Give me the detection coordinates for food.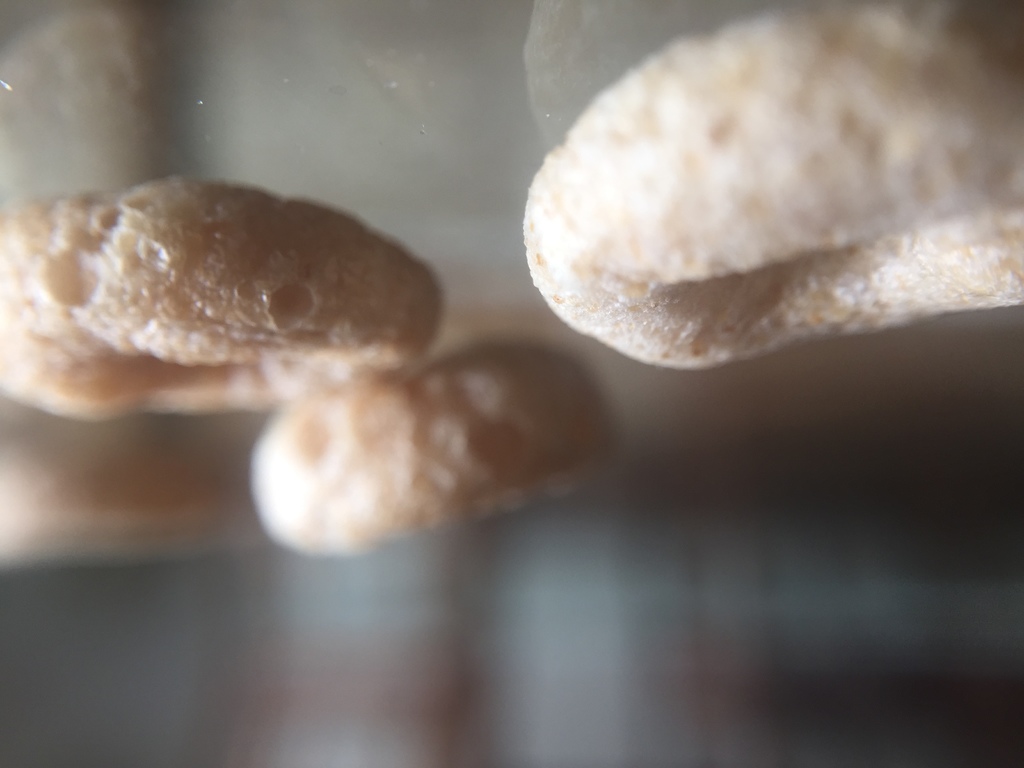
[left=530, top=13, right=1018, bottom=360].
